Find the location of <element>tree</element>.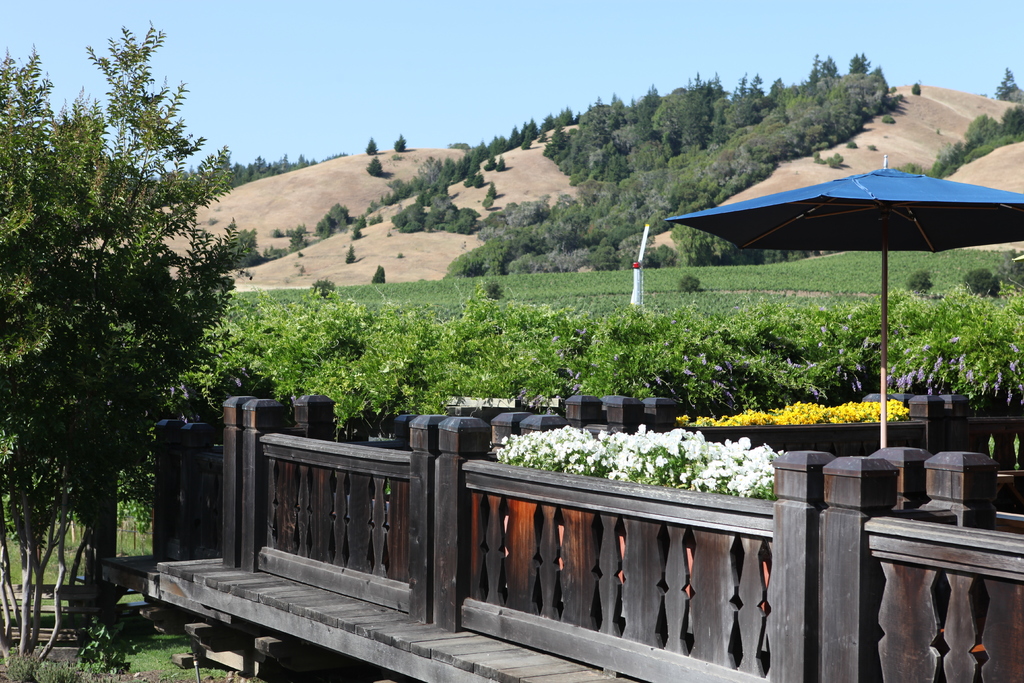
Location: {"left": 374, "top": 260, "right": 388, "bottom": 285}.
